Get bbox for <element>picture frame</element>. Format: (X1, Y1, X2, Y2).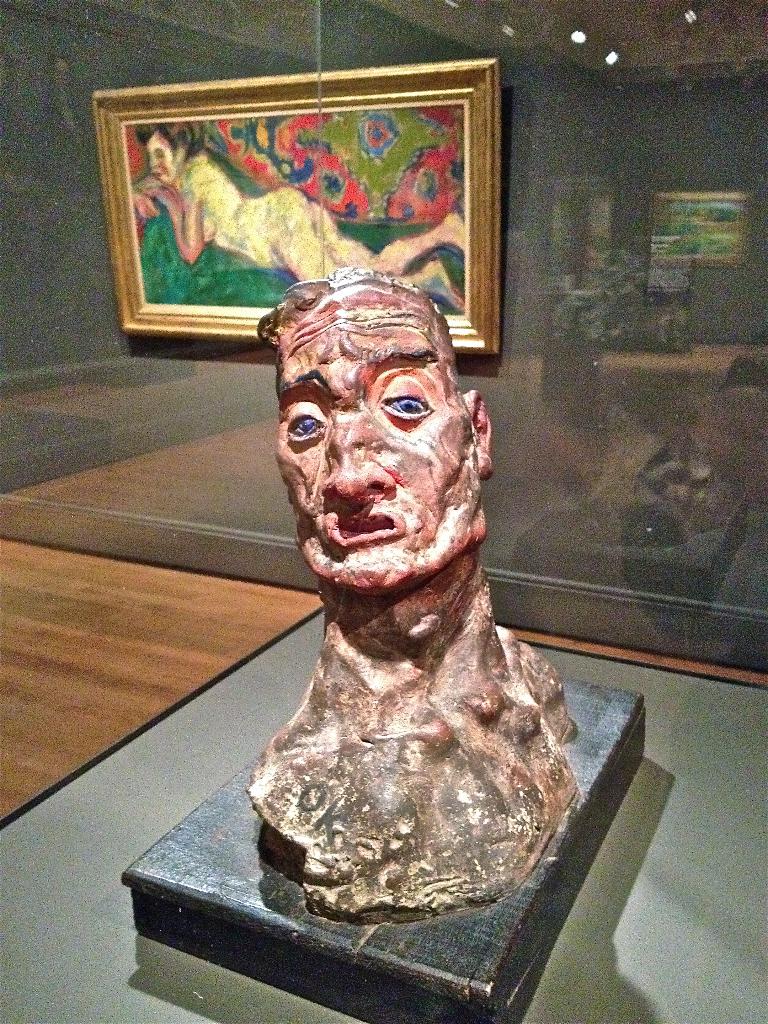
(86, 52, 513, 364).
